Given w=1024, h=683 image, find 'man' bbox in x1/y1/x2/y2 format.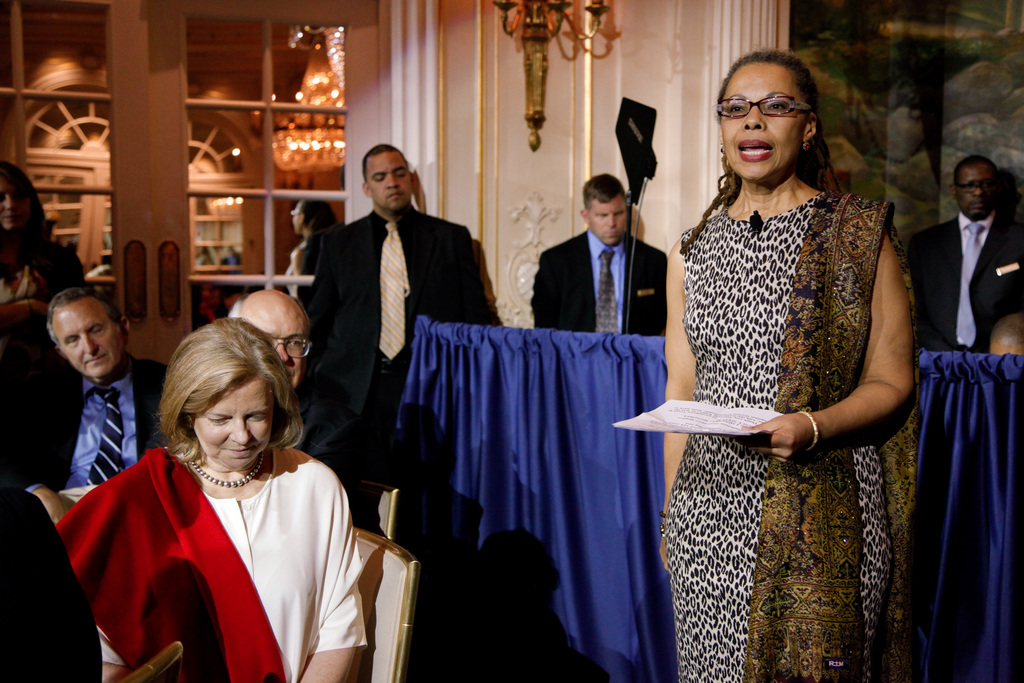
531/174/668/336.
